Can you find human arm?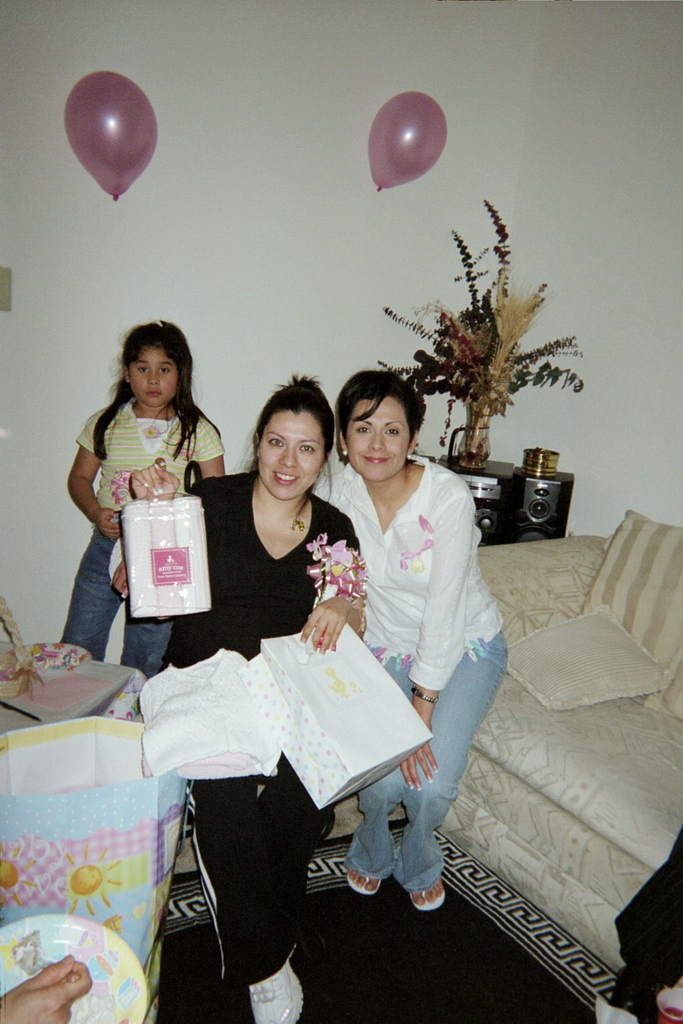
Yes, bounding box: select_region(65, 431, 115, 553).
